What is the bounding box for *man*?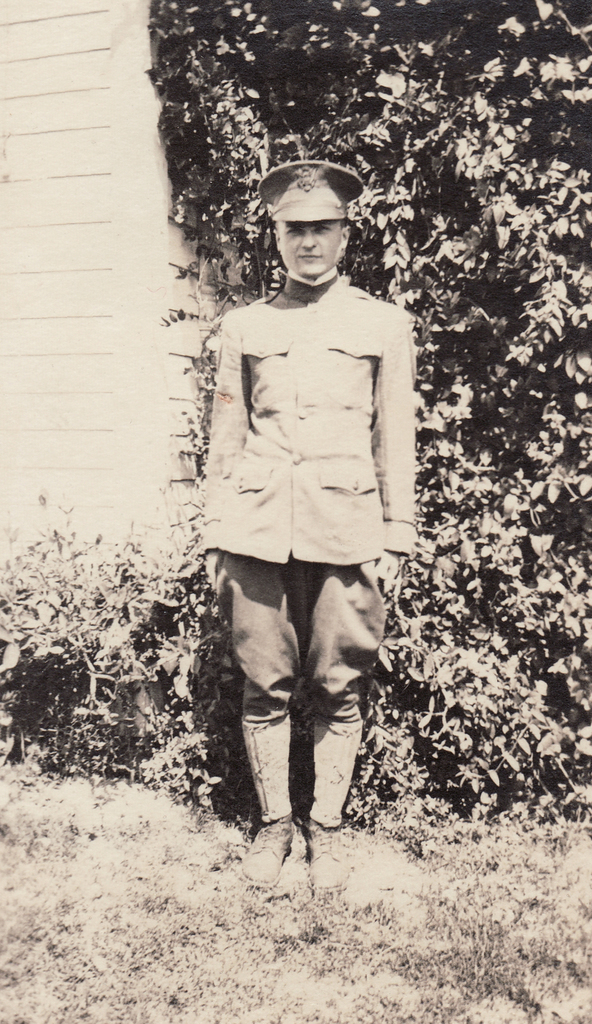
<region>190, 173, 421, 879</region>.
